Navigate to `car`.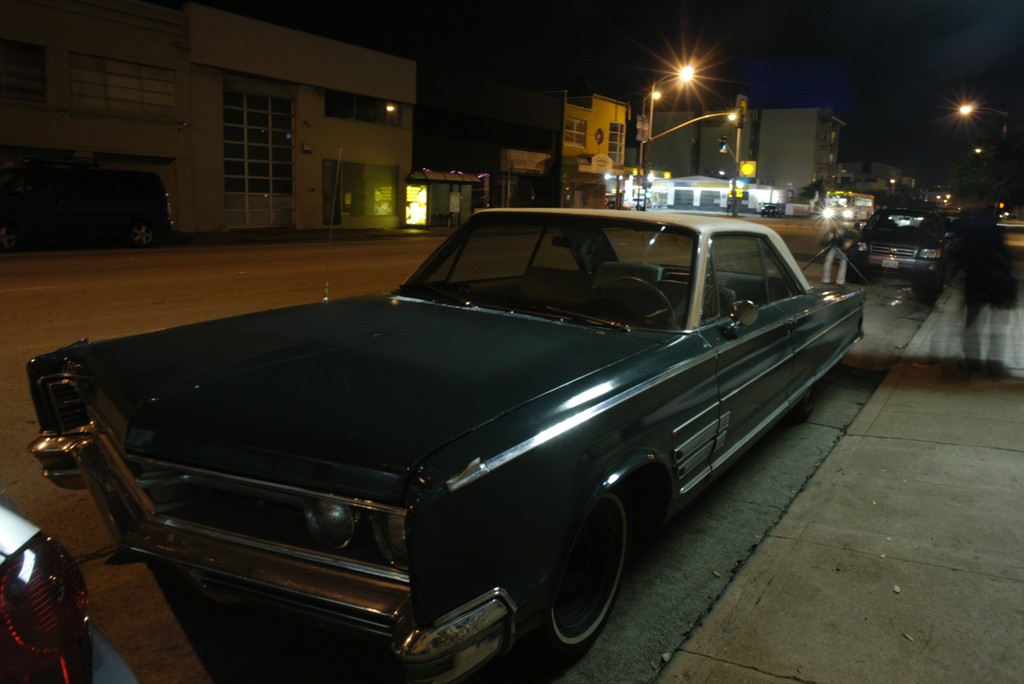
Navigation target: x1=625, y1=194, x2=653, y2=211.
